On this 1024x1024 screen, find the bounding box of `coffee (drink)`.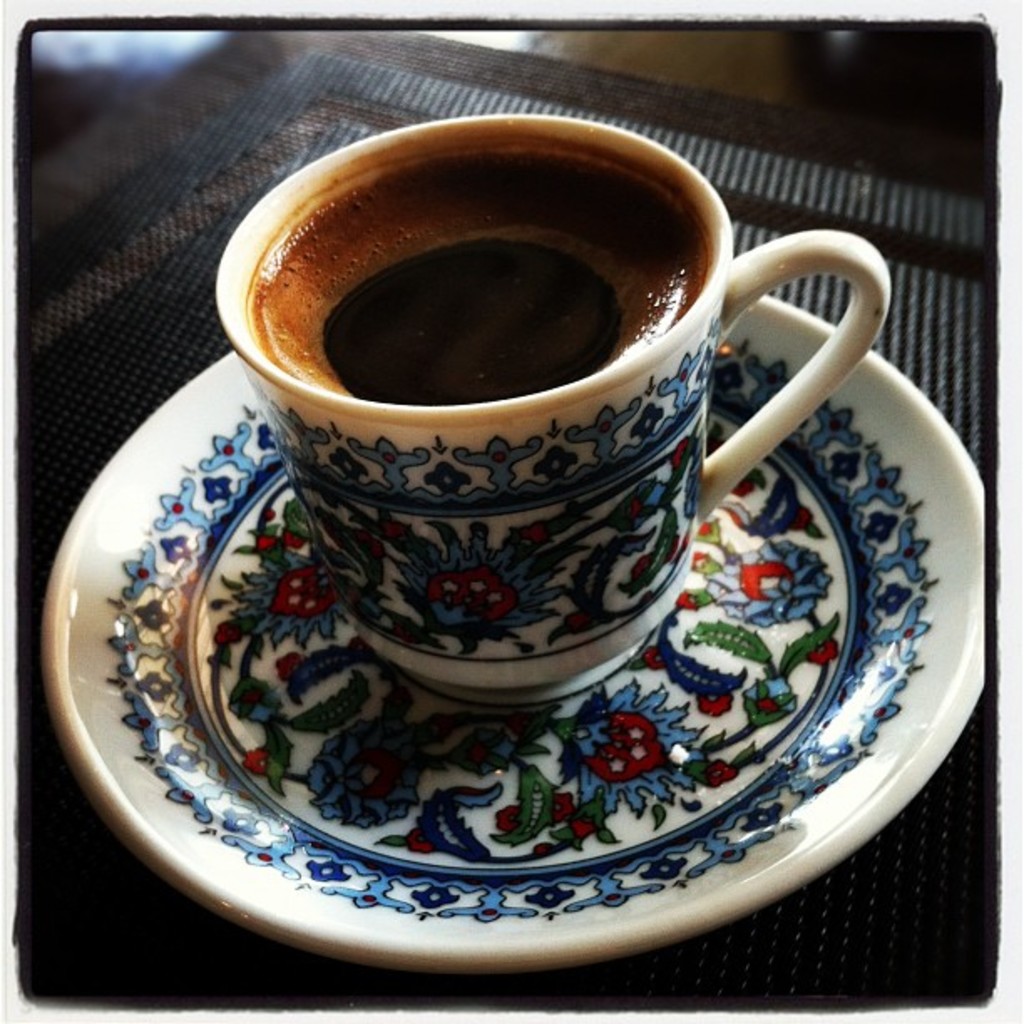
Bounding box: [left=249, top=117, right=713, bottom=407].
